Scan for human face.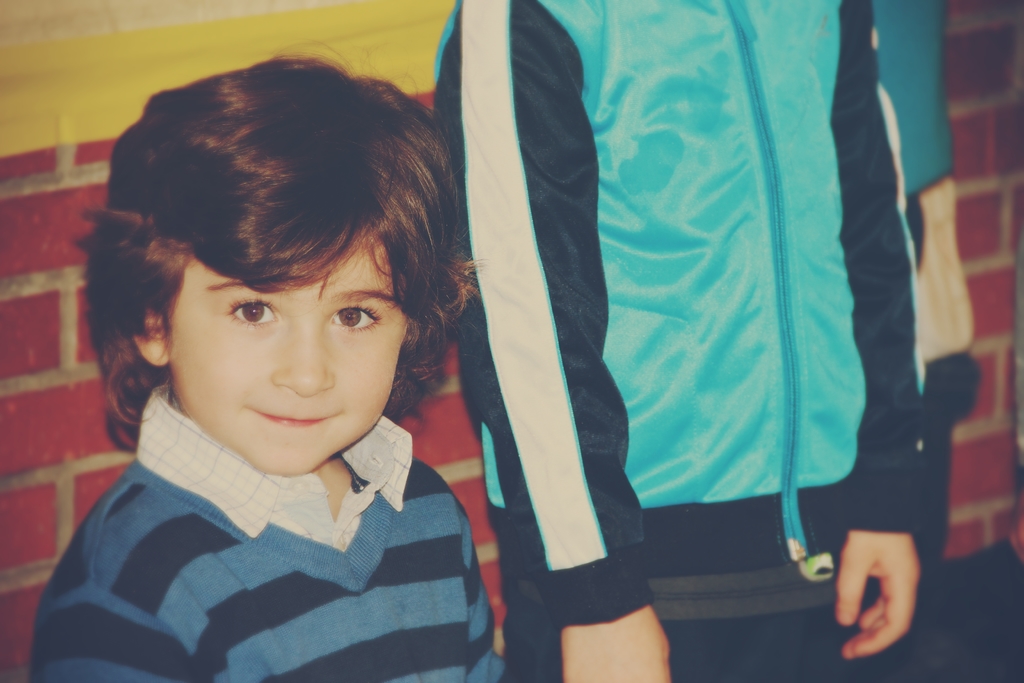
Scan result: detection(169, 228, 409, 468).
